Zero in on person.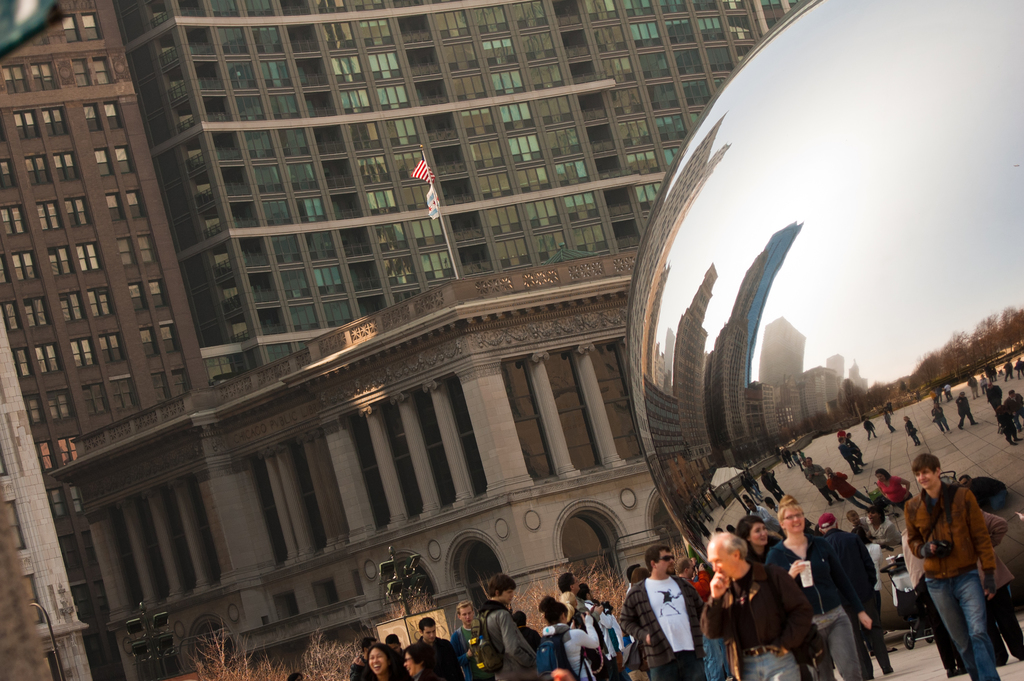
Zeroed in: (x1=580, y1=587, x2=633, y2=677).
